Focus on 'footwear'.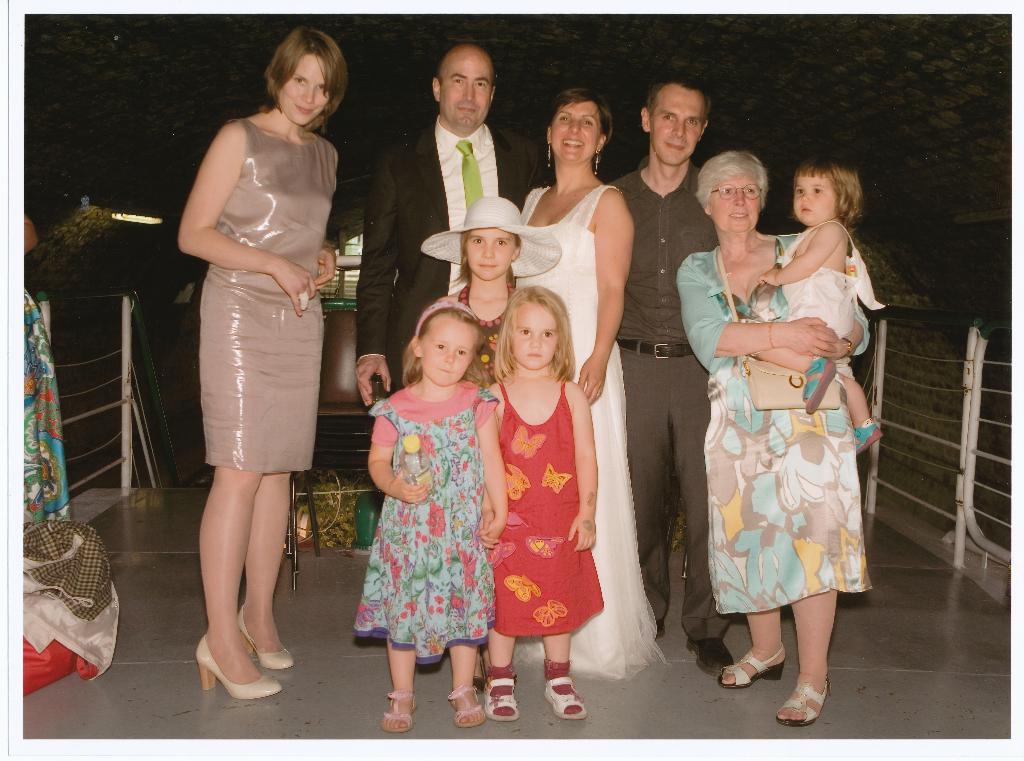
Focused at box=[774, 671, 833, 725].
